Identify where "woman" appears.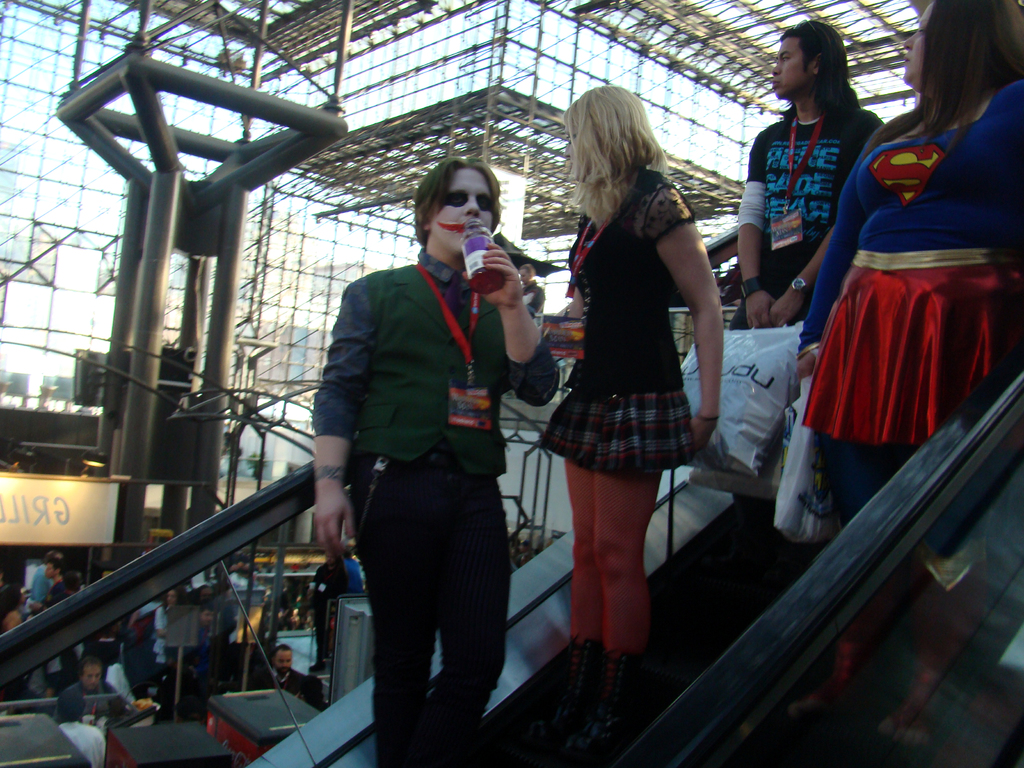
Appears at <bbox>530, 75, 732, 688</bbox>.
